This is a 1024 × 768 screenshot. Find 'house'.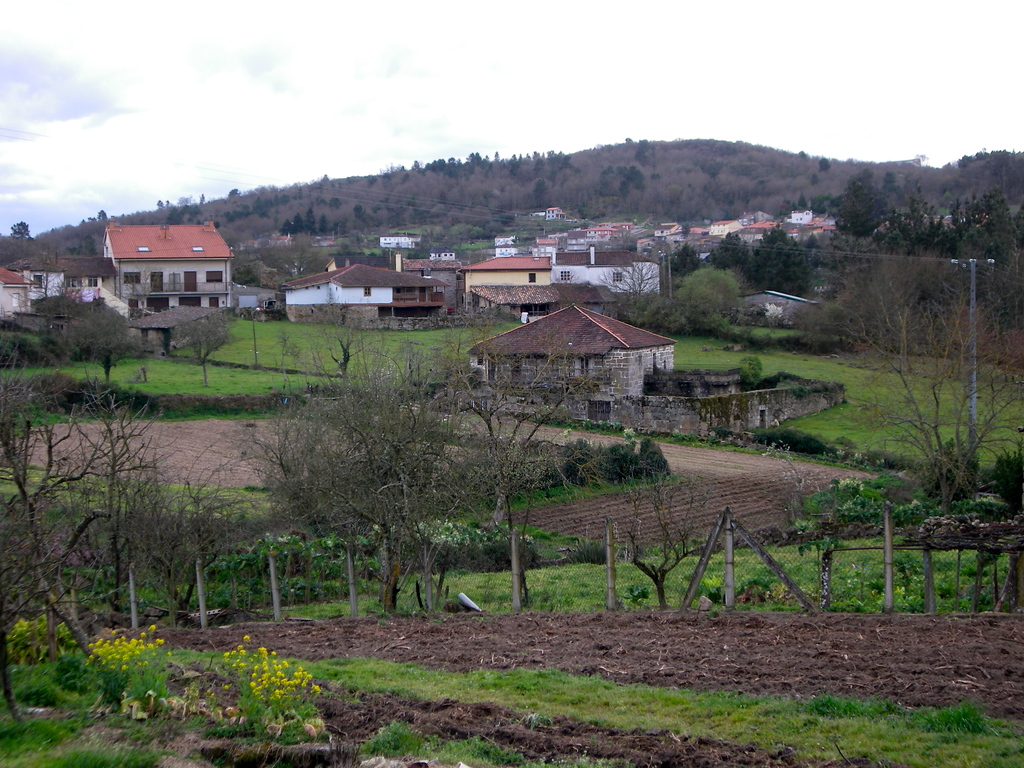
Bounding box: region(14, 256, 64, 310).
